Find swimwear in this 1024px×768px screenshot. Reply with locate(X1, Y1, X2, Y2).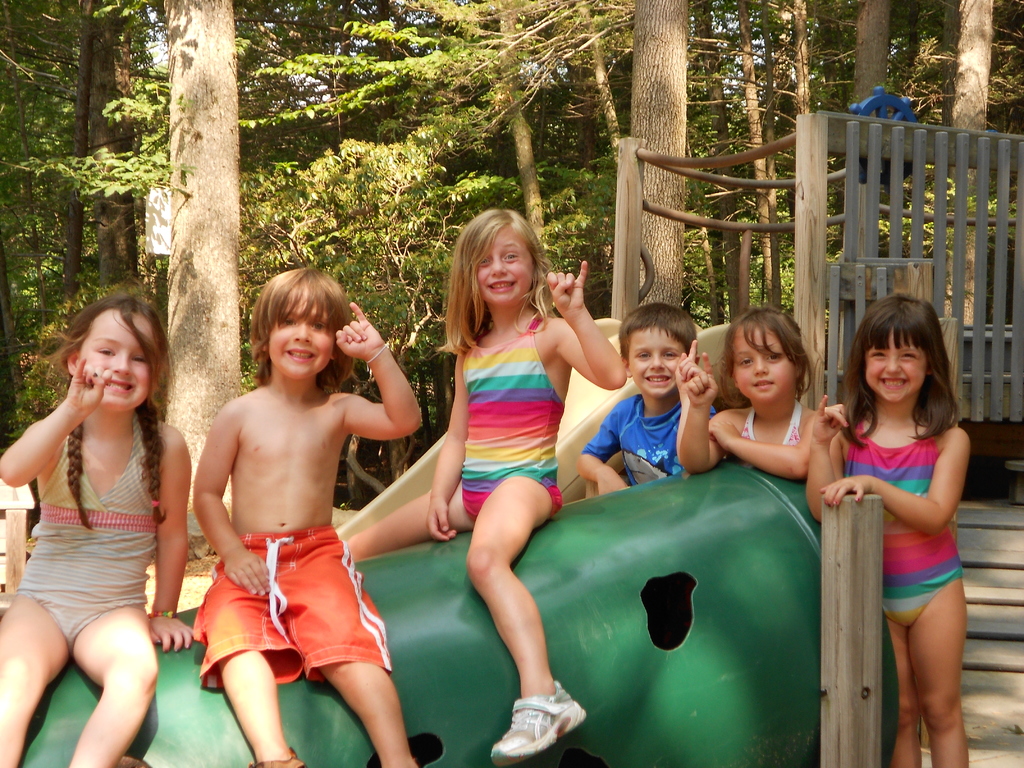
locate(732, 408, 803, 449).
